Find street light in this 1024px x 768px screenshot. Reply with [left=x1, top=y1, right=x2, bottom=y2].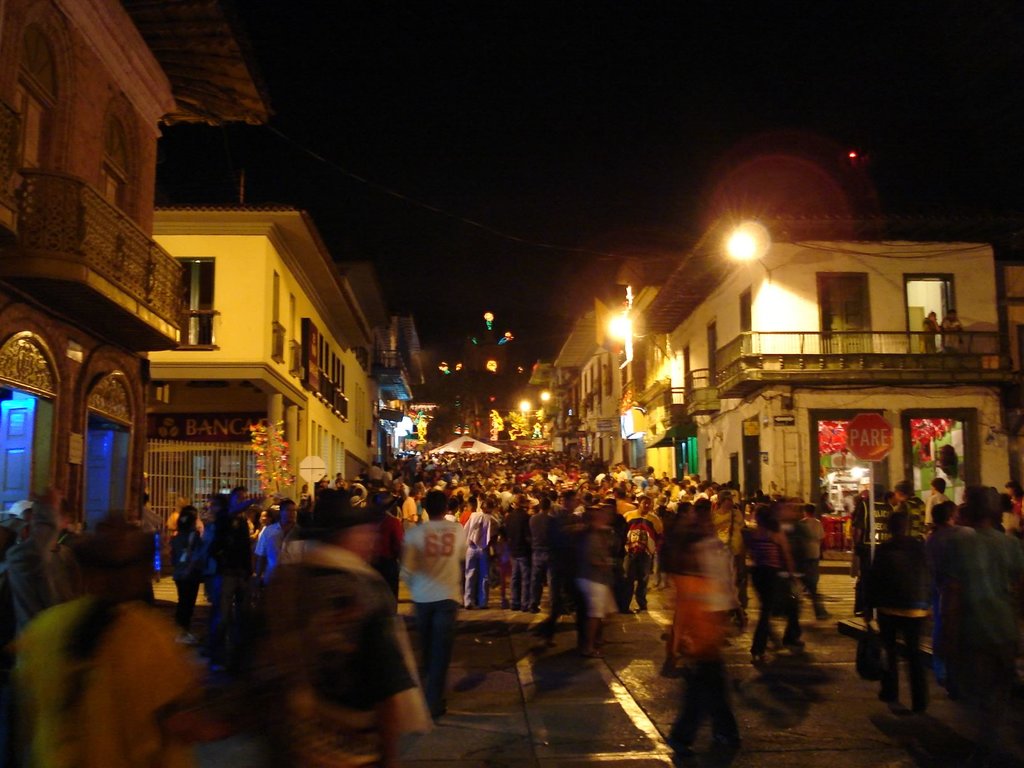
[left=607, top=312, right=674, bottom=352].
